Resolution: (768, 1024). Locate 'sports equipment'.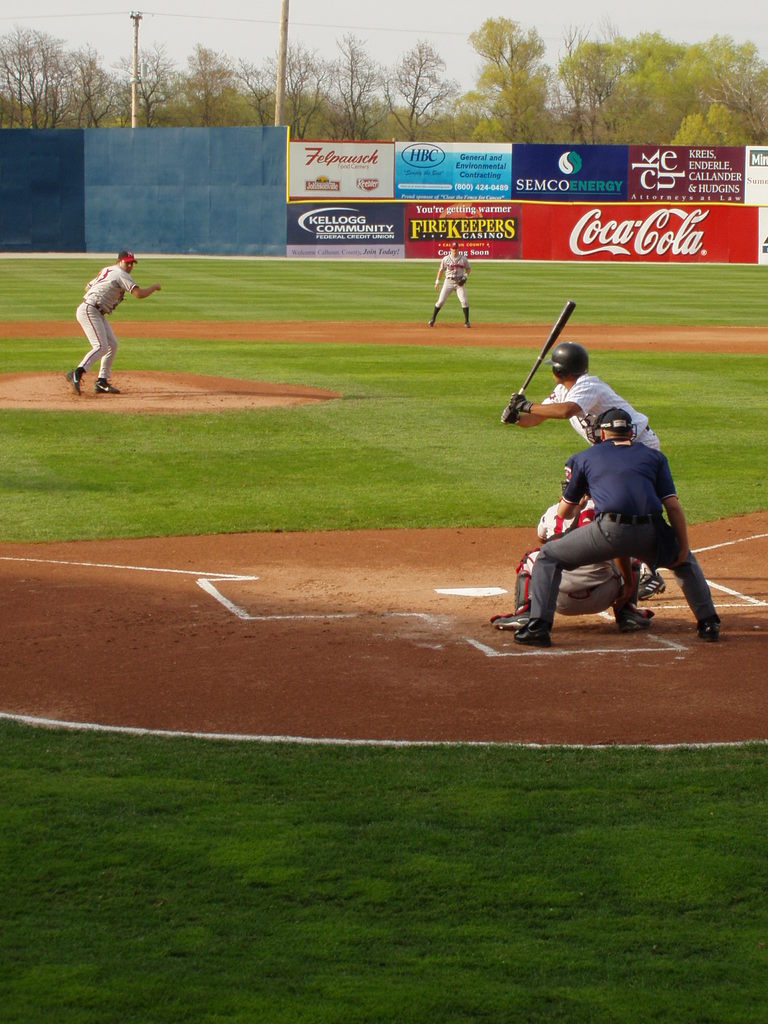
613, 600, 653, 633.
